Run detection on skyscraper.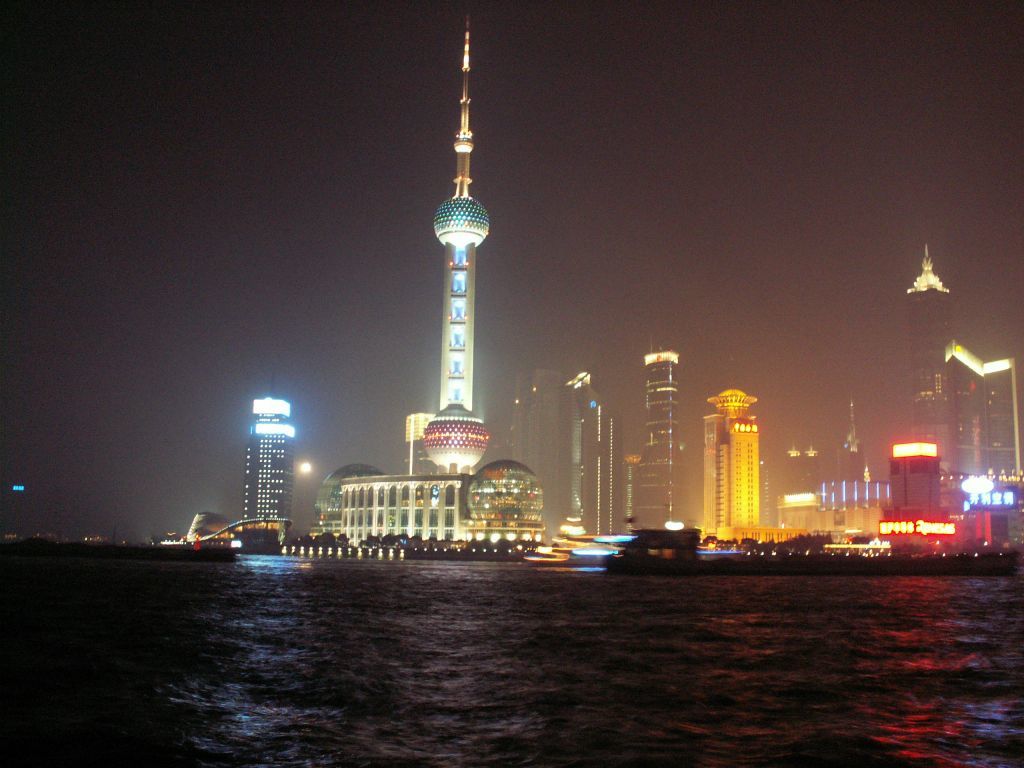
Result: <box>903,232,980,527</box>.
